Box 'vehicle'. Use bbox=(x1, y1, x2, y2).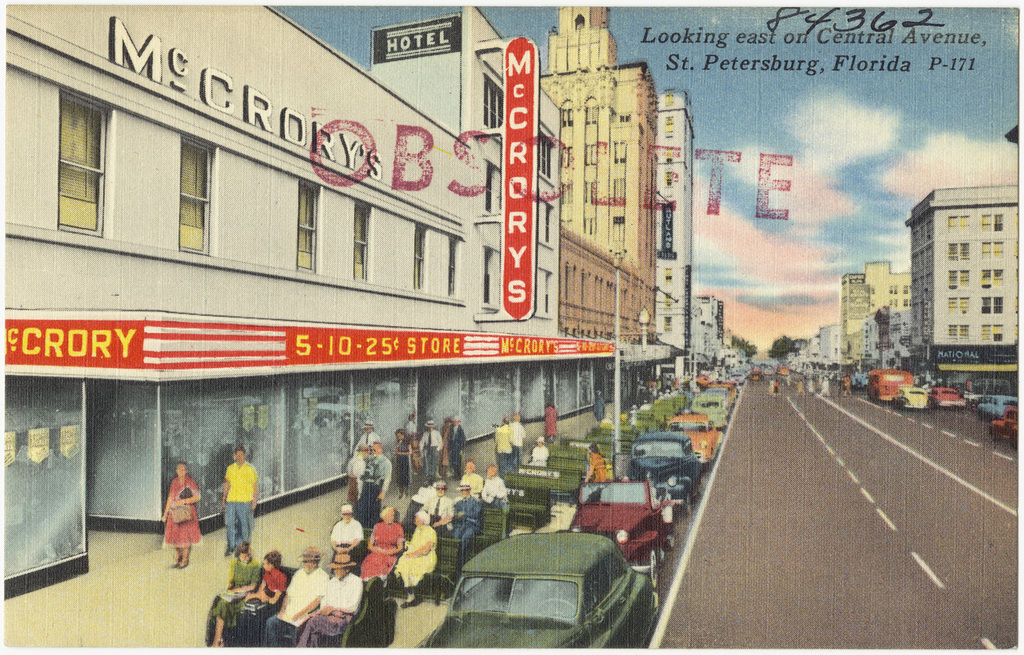
bbox=(436, 527, 670, 649).
